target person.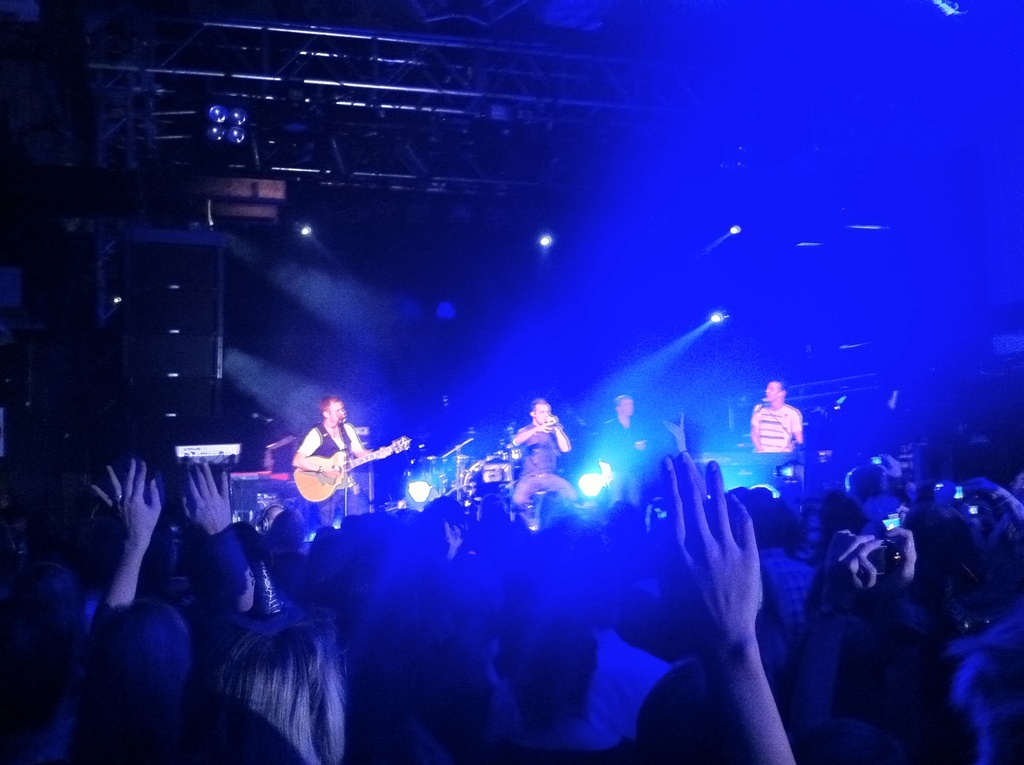
Target region: Rect(595, 389, 653, 486).
